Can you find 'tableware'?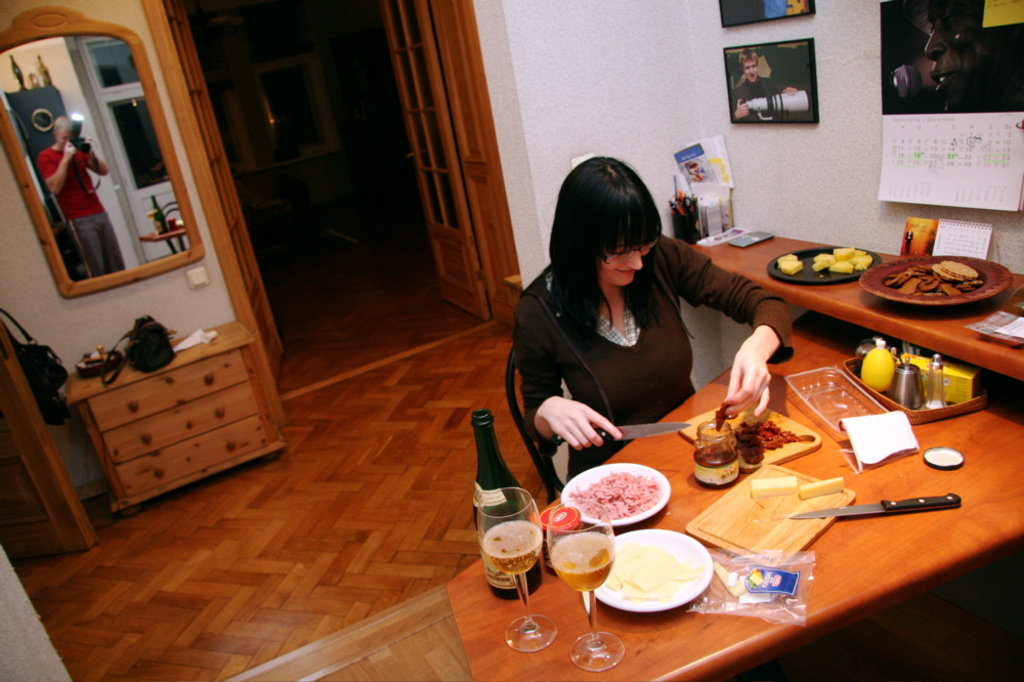
Yes, bounding box: BBox(857, 256, 1018, 310).
